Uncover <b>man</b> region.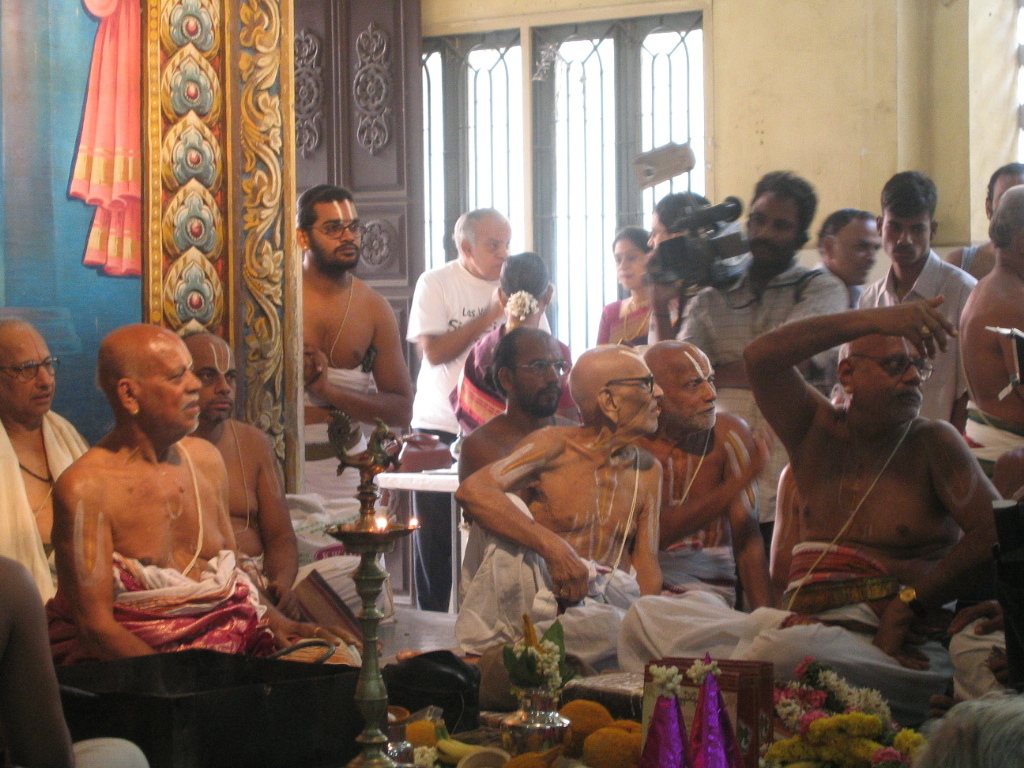
Uncovered: l=0, t=556, r=147, b=767.
